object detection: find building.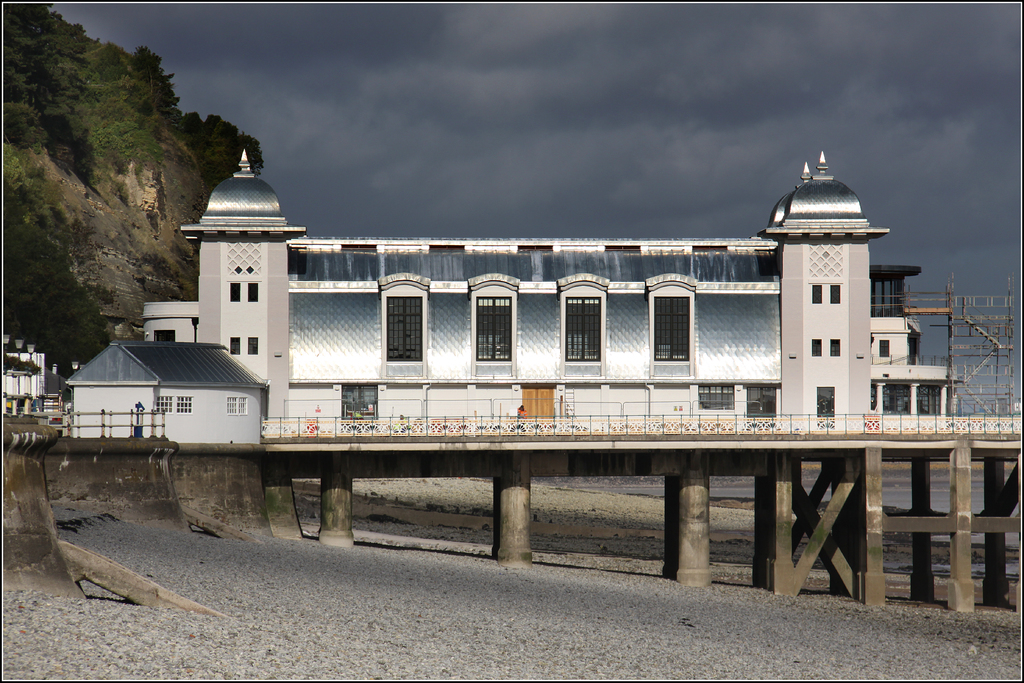
(x1=6, y1=148, x2=965, y2=451).
